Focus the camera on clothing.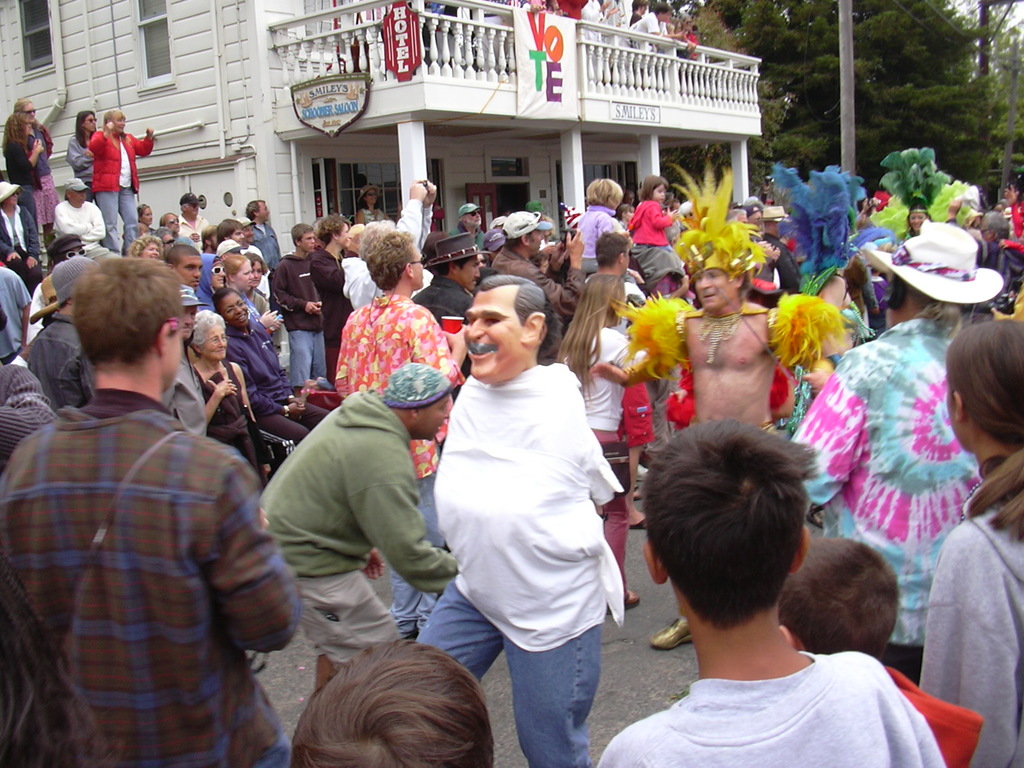
Focus region: detection(52, 193, 127, 267).
